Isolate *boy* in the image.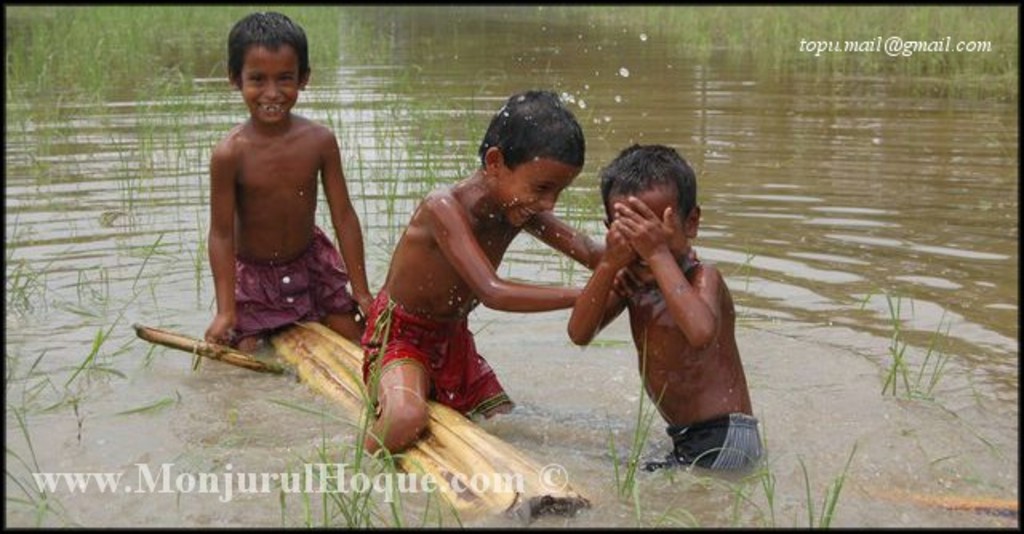
Isolated region: x1=358, y1=91, x2=699, y2=446.
